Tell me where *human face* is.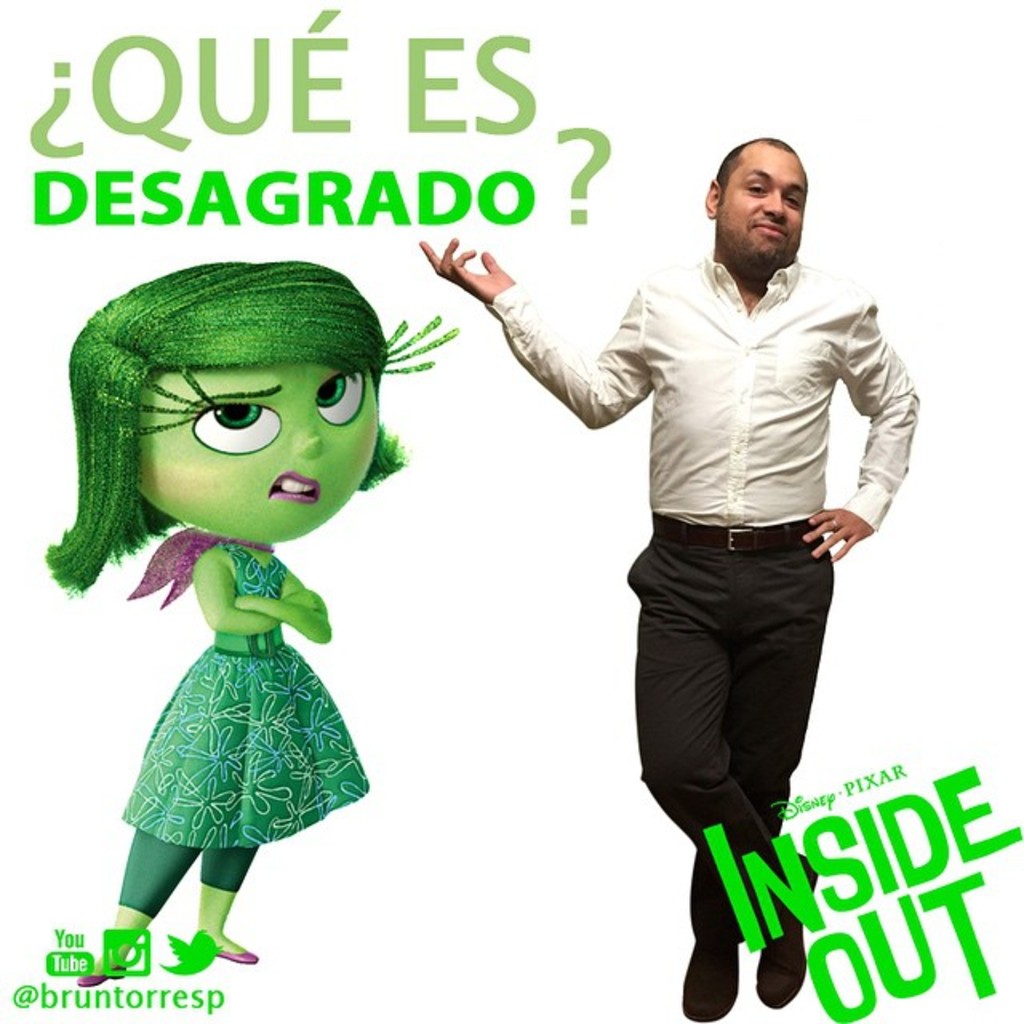
*human face* is at [714,146,808,269].
